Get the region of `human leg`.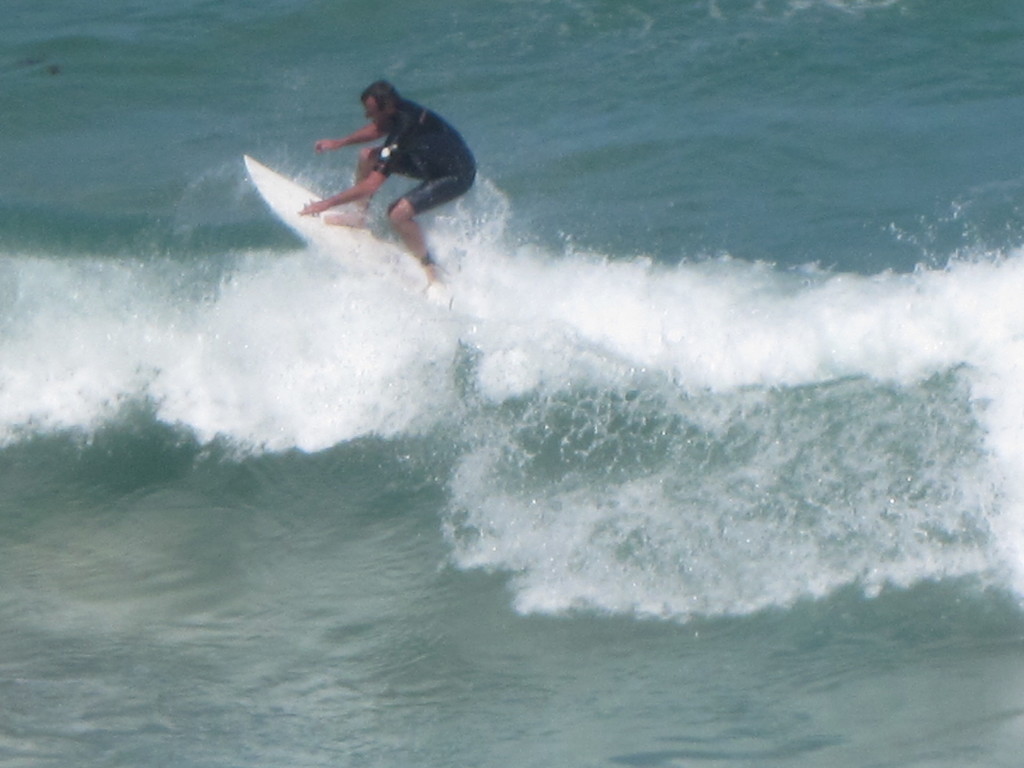
(328, 144, 419, 229).
